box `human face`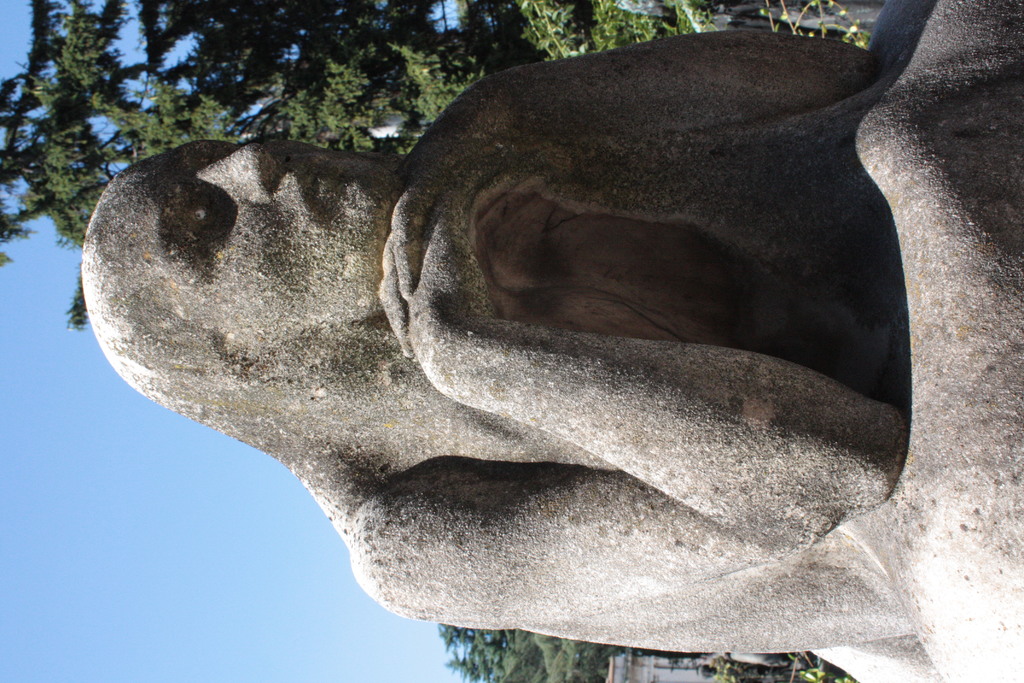
detection(95, 138, 398, 339)
